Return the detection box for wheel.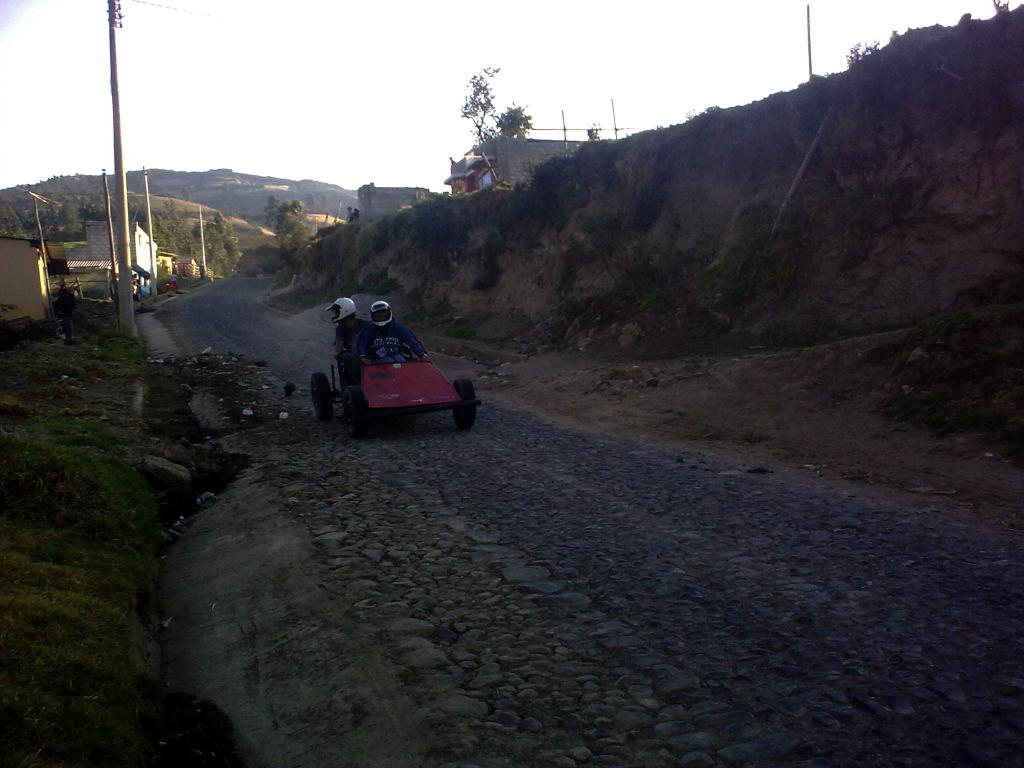
pyautogui.locateOnScreen(454, 378, 477, 430).
